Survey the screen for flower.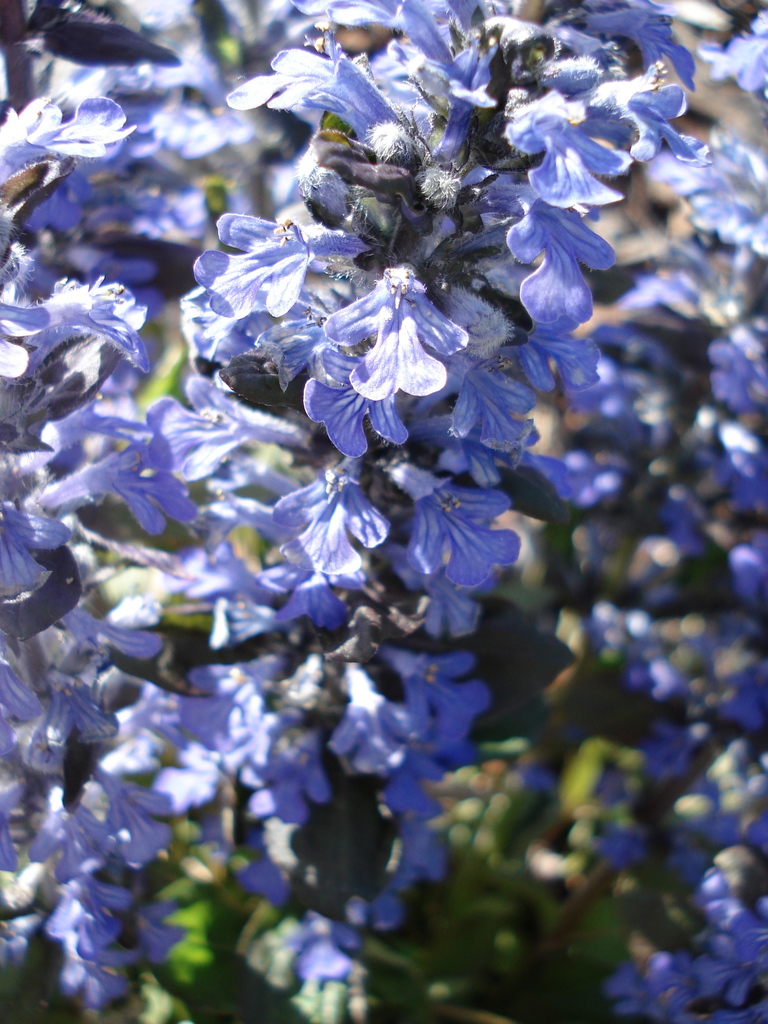
Survey found: box(378, 648, 490, 749).
